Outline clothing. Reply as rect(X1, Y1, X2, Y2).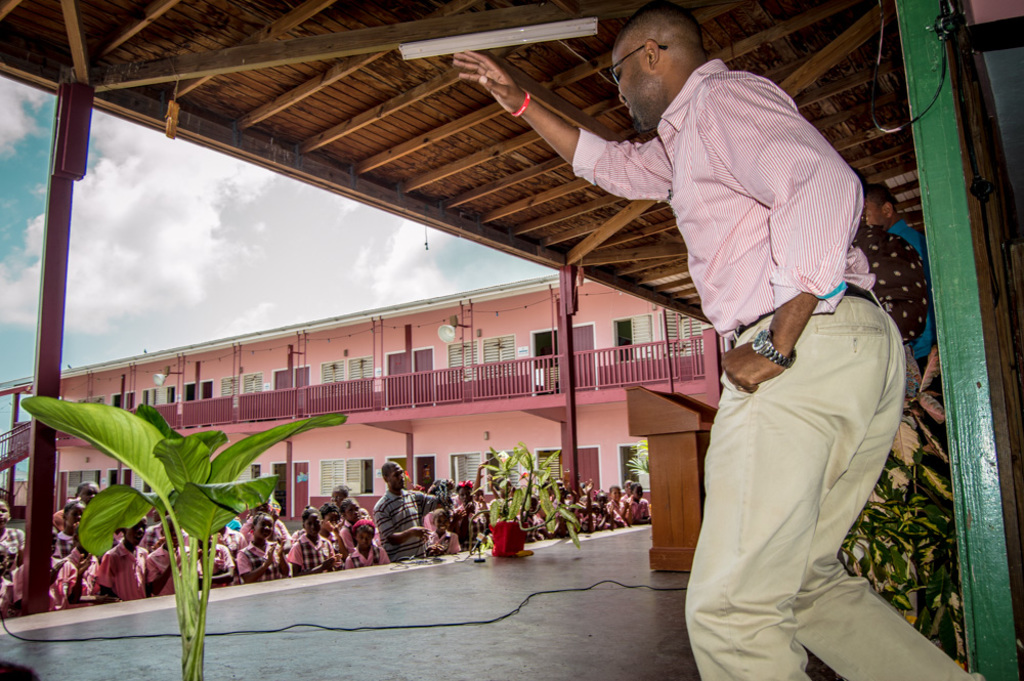
rect(622, 494, 653, 523).
